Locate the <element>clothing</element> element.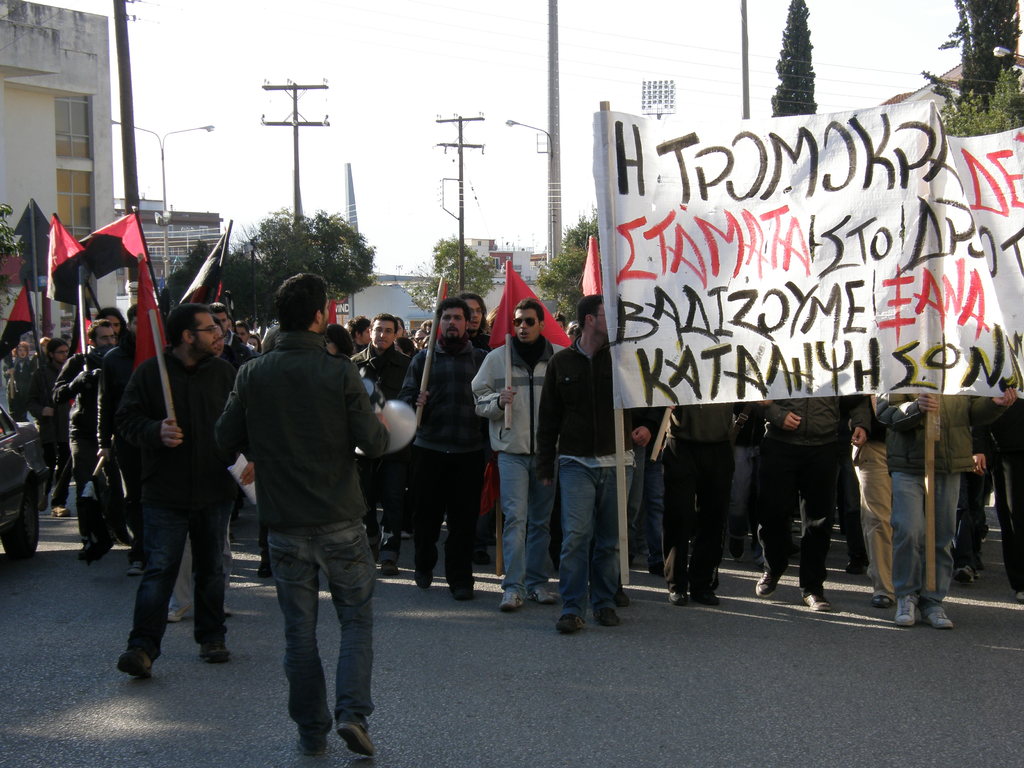
Element bbox: locate(874, 396, 1011, 597).
